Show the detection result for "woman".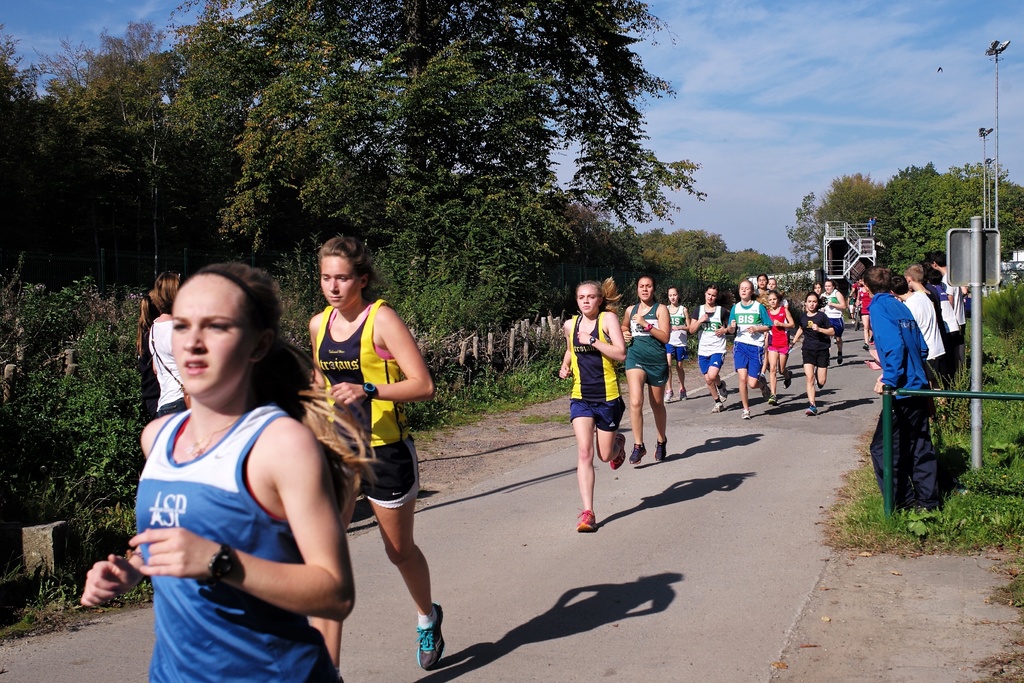
box(685, 284, 731, 415).
